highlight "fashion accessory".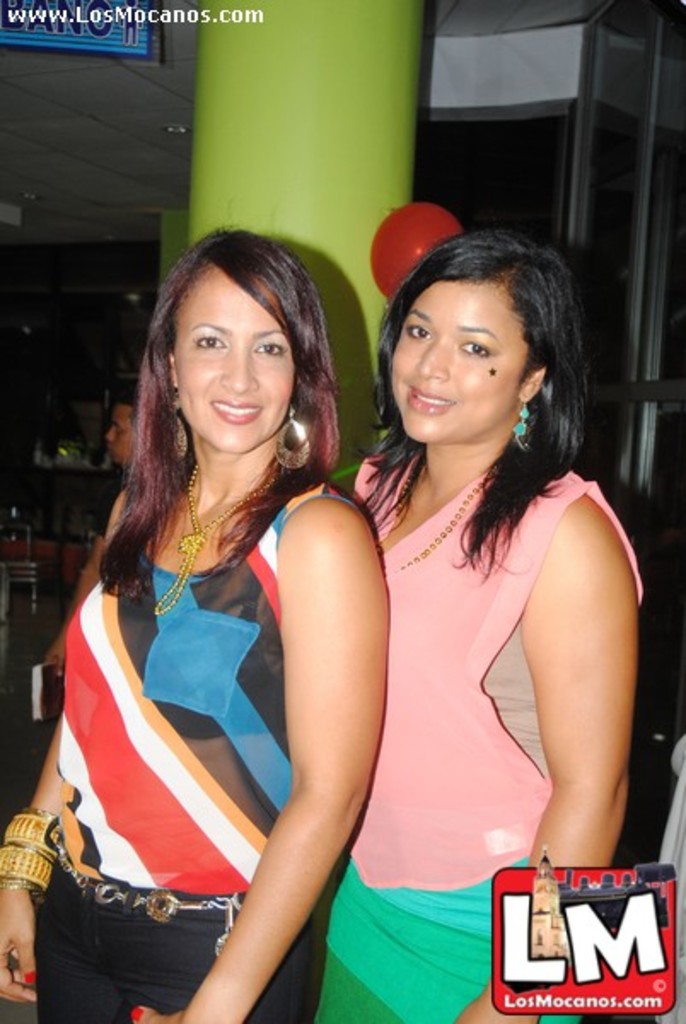
Highlighted region: <bbox>166, 391, 189, 463</bbox>.
